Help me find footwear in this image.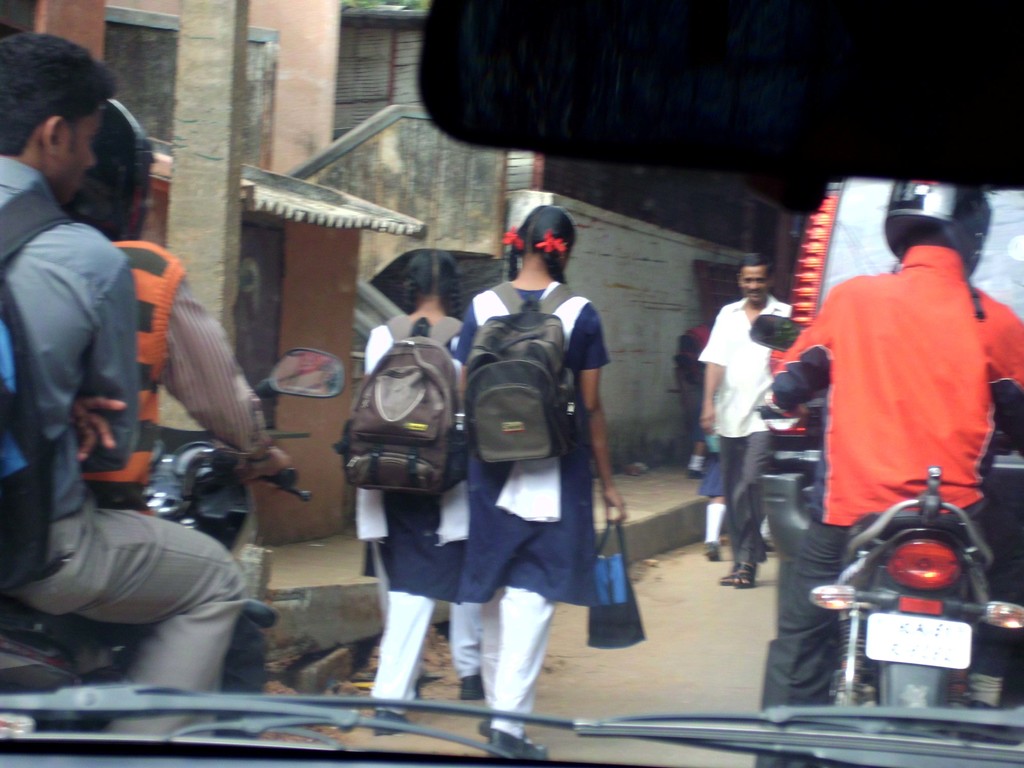
Found it: (x1=685, y1=465, x2=705, y2=481).
